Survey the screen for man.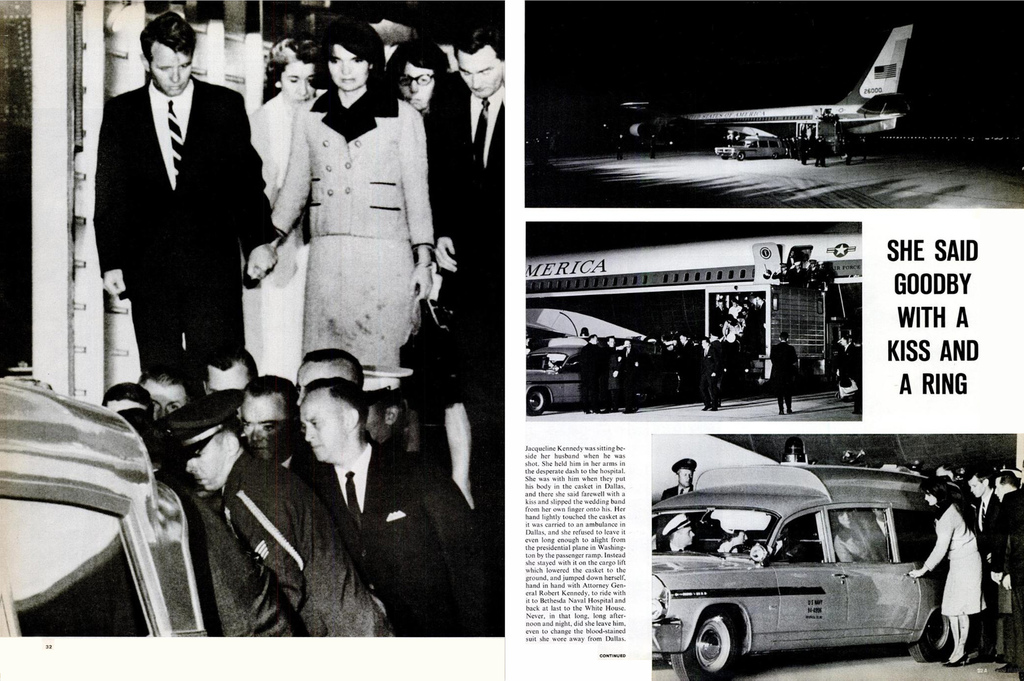
Survey found: {"left": 666, "top": 461, "right": 701, "bottom": 501}.
